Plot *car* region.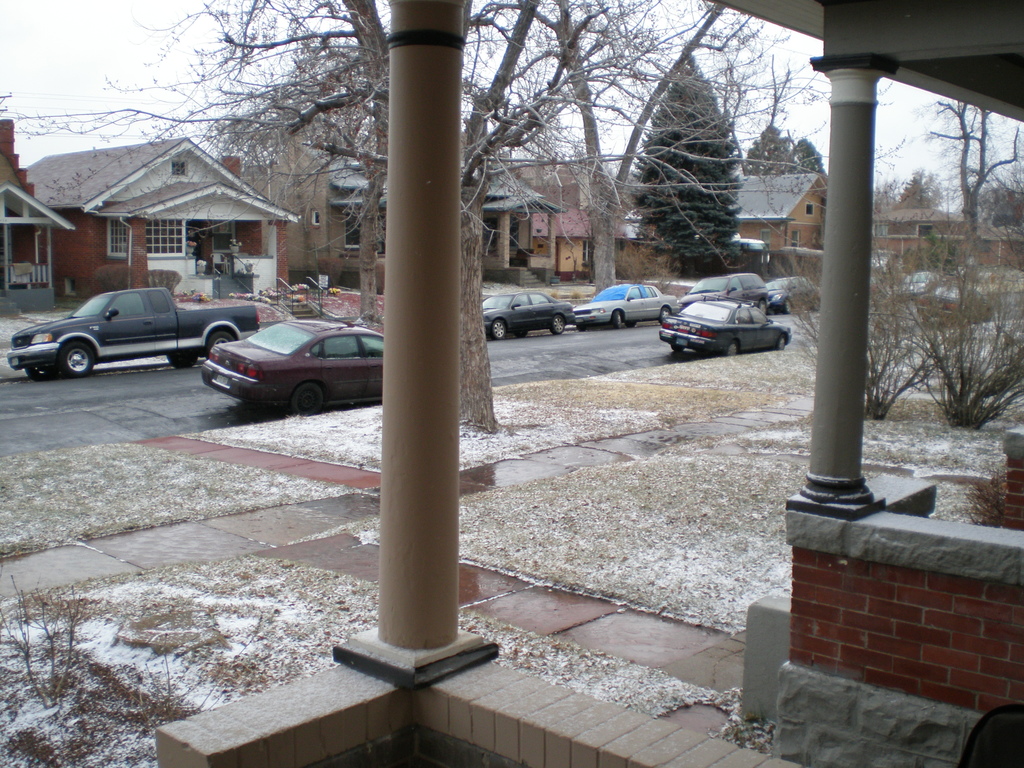
Plotted at detection(676, 276, 765, 307).
